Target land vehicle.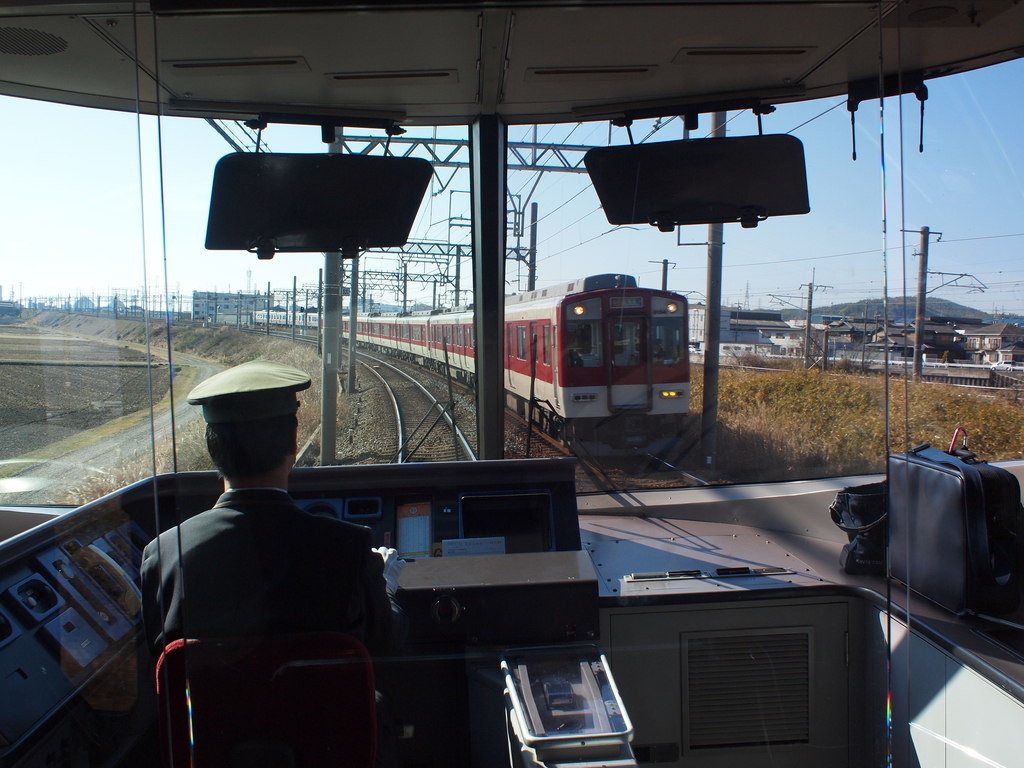
Target region: bbox(0, 8, 1023, 767).
